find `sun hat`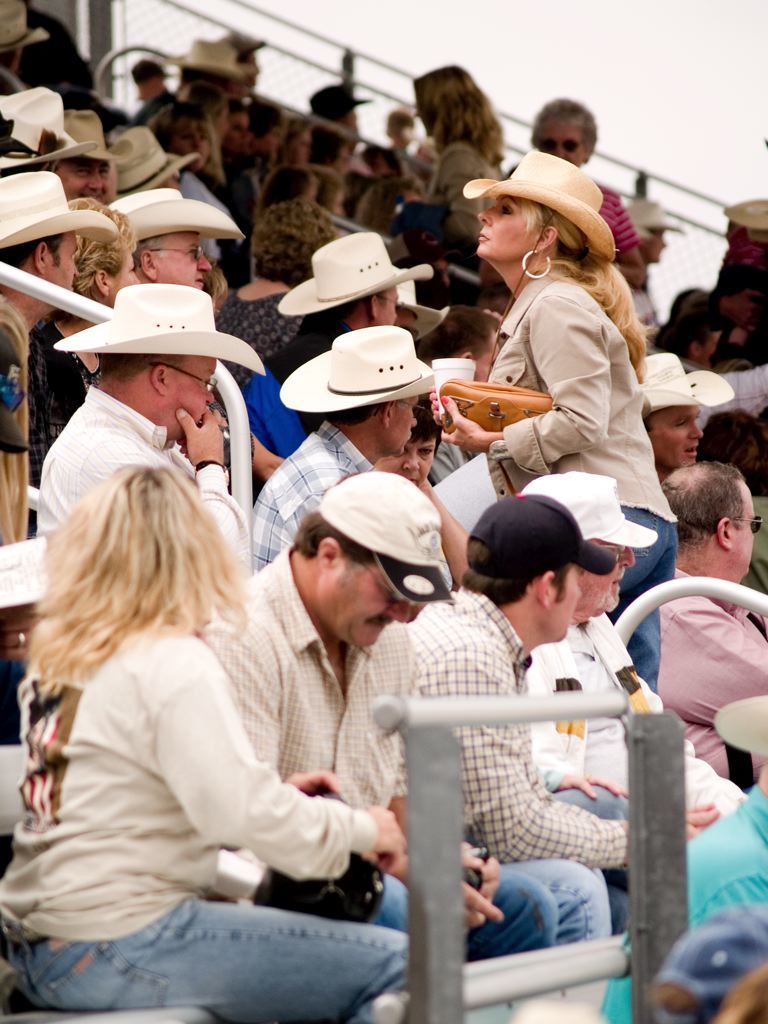
l=650, t=895, r=767, b=1023
